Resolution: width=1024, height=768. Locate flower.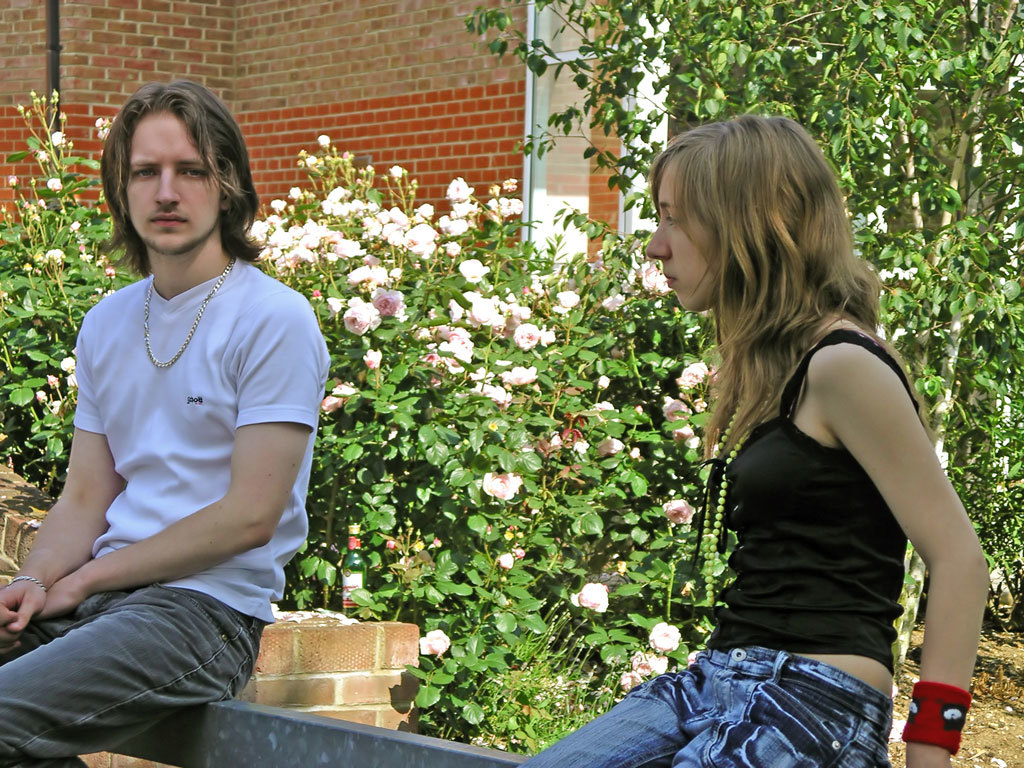
(x1=878, y1=268, x2=913, y2=280).
